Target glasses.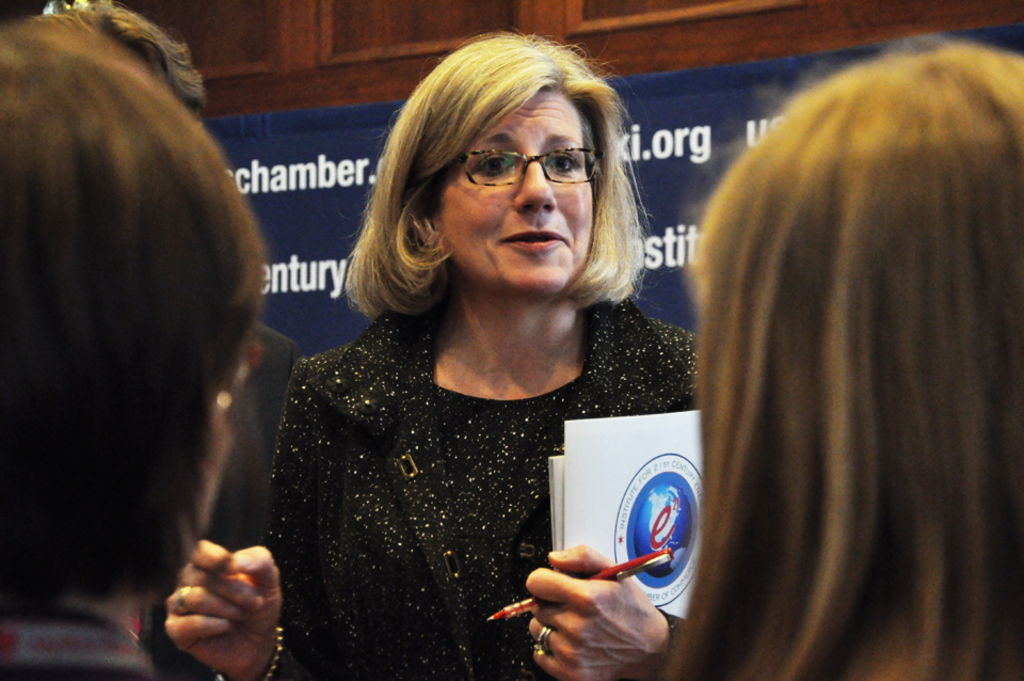
Target region: bbox=[443, 131, 610, 188].
